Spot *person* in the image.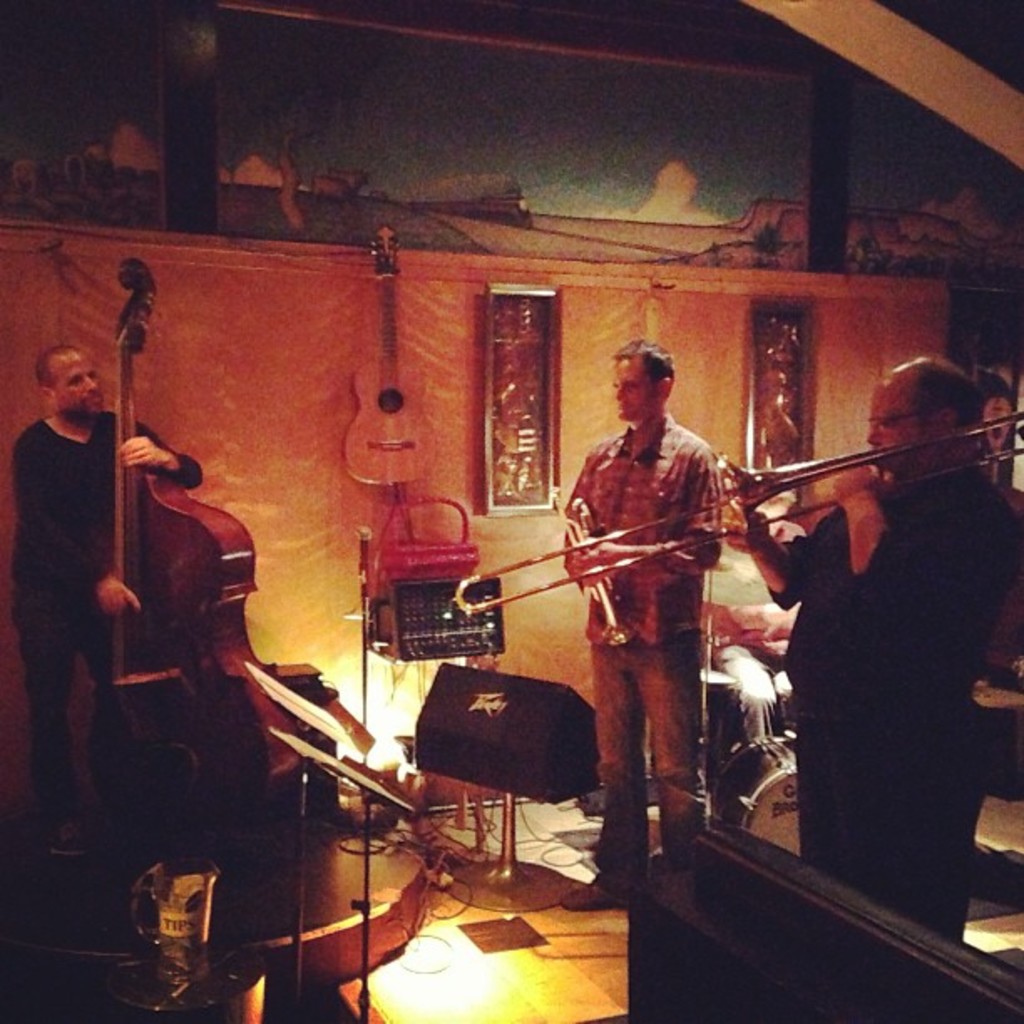
*person* found at box(704, 484, 808, 743).
